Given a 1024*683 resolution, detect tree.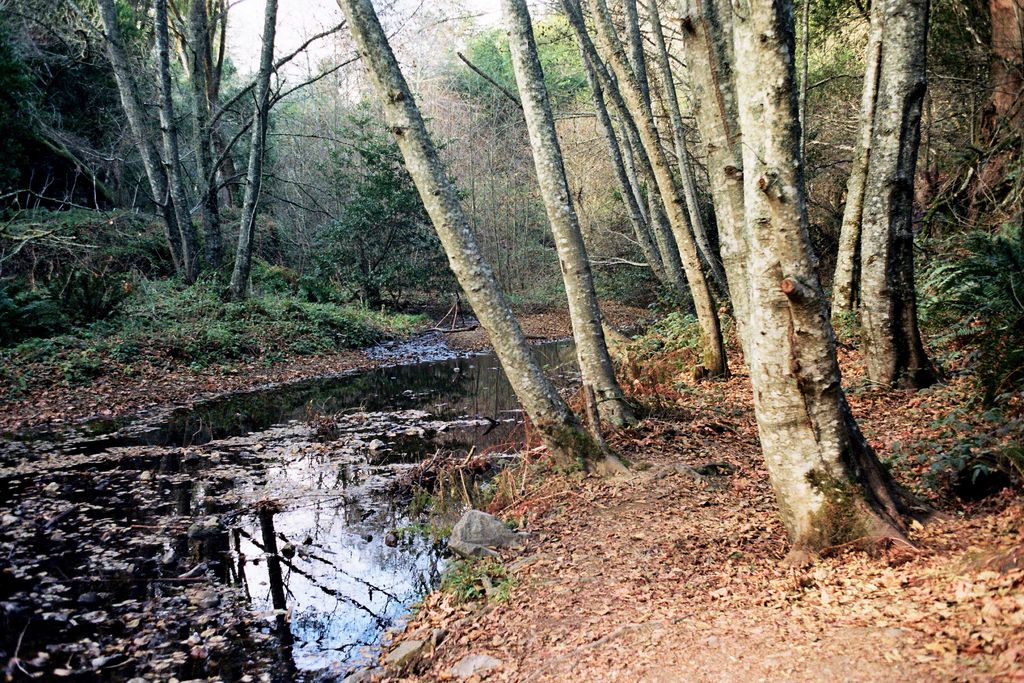
pyautogui.locateOnScreen(0, 0, 448, 311).
